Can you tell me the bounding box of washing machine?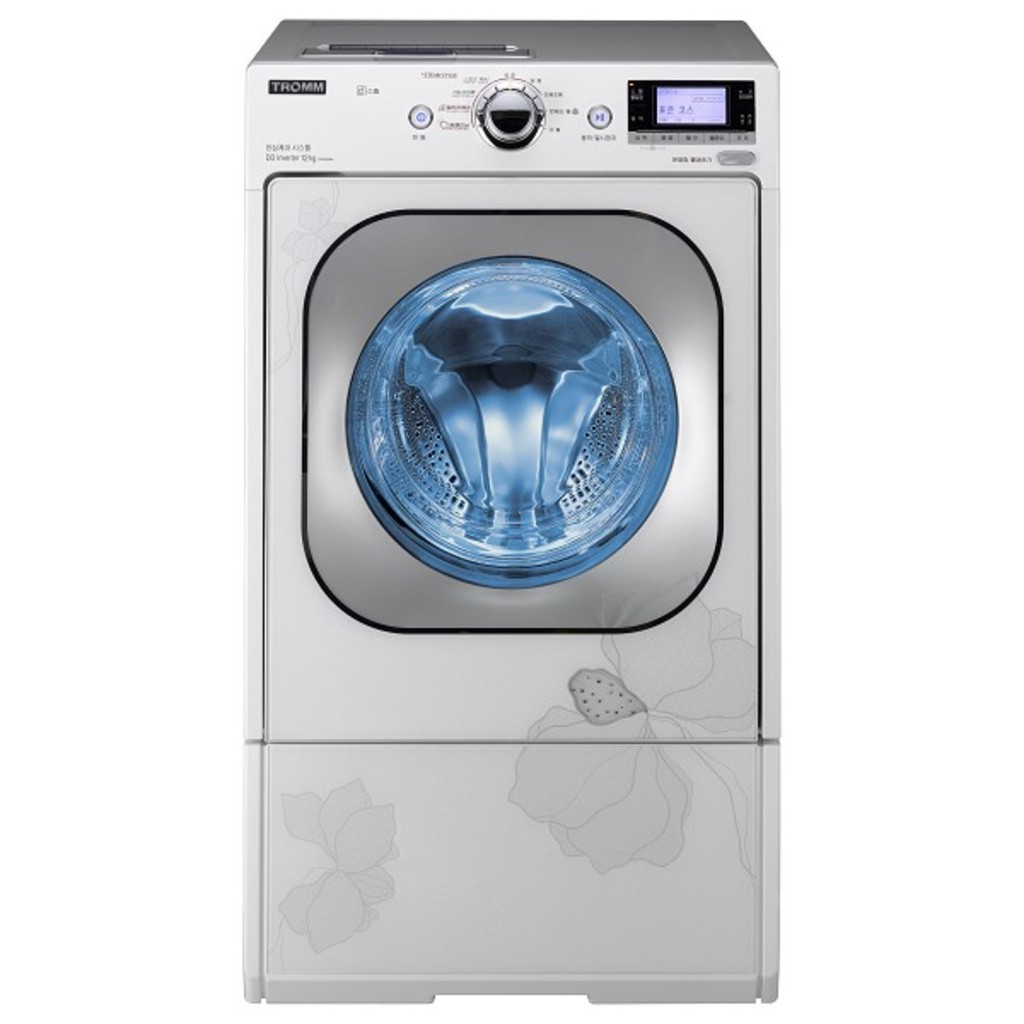
x1=242, y1=9, x2=778, y2=1004.
